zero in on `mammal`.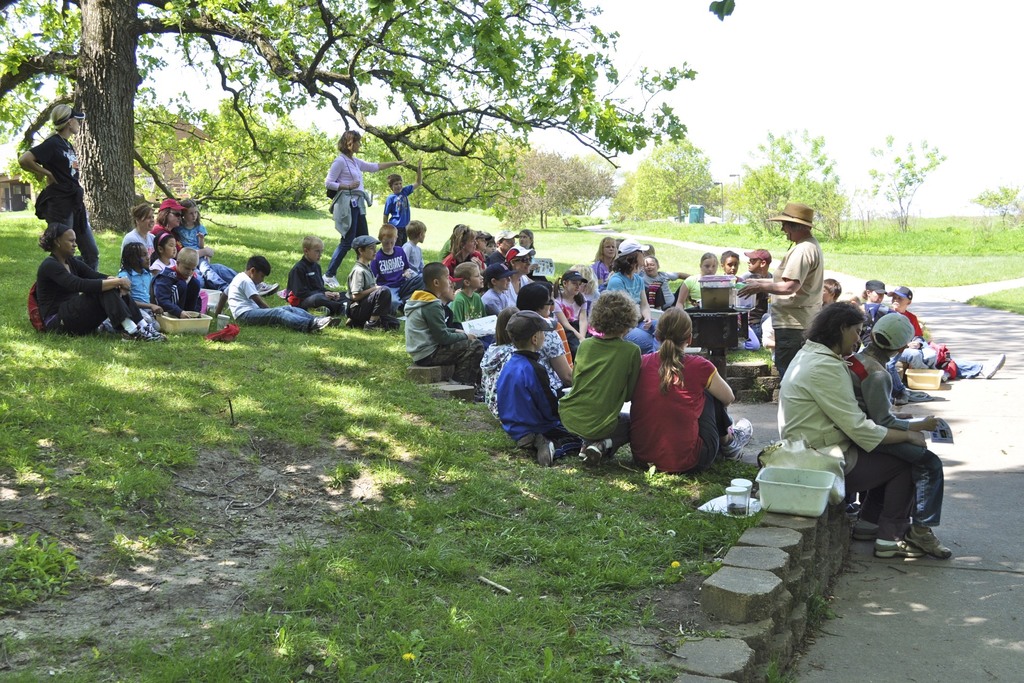
Zeroed in: 175 194 282 298.
